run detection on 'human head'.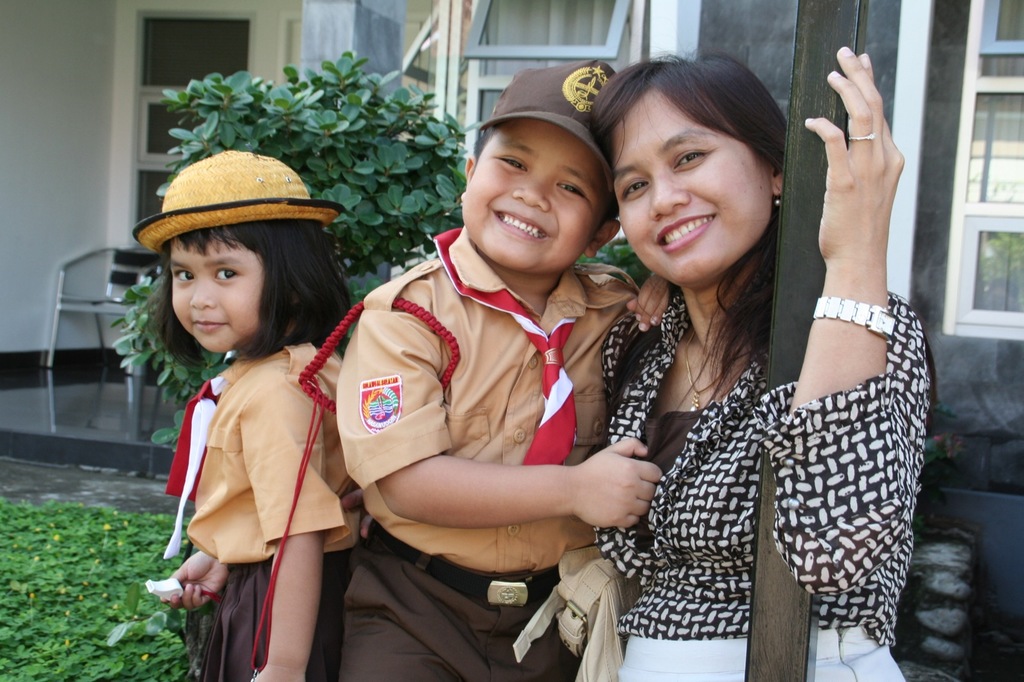
Result: 171,156,324,349.
